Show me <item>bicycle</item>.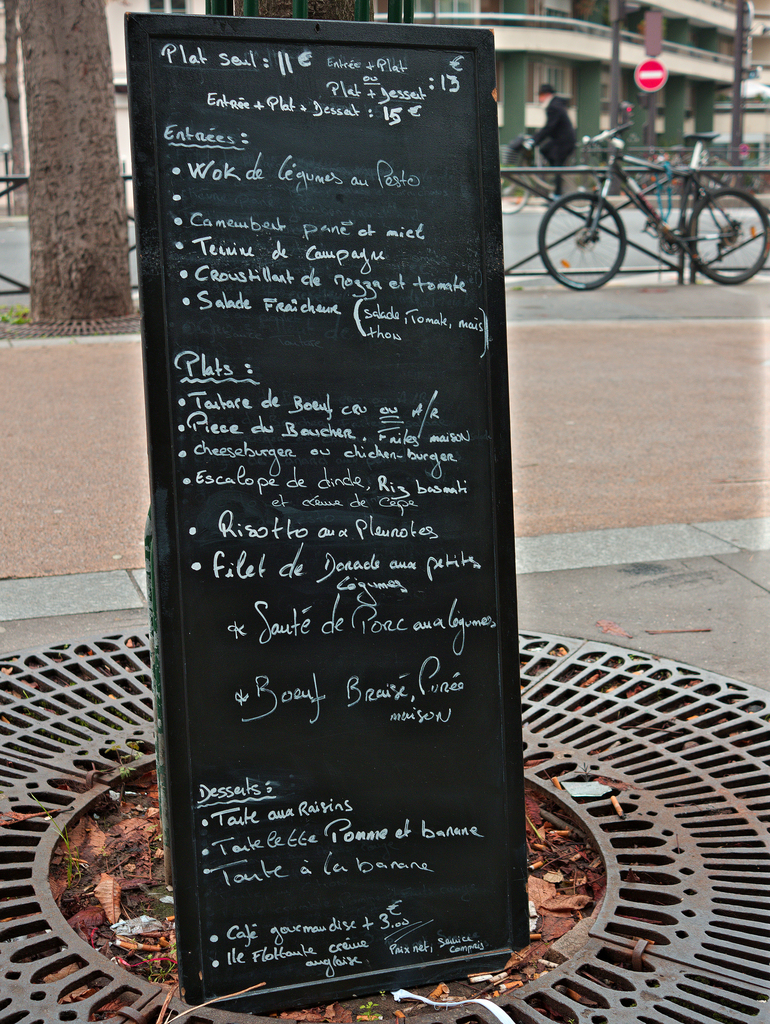
<item>bicycle</item> is here: detection(536, 63, 755, 285).
